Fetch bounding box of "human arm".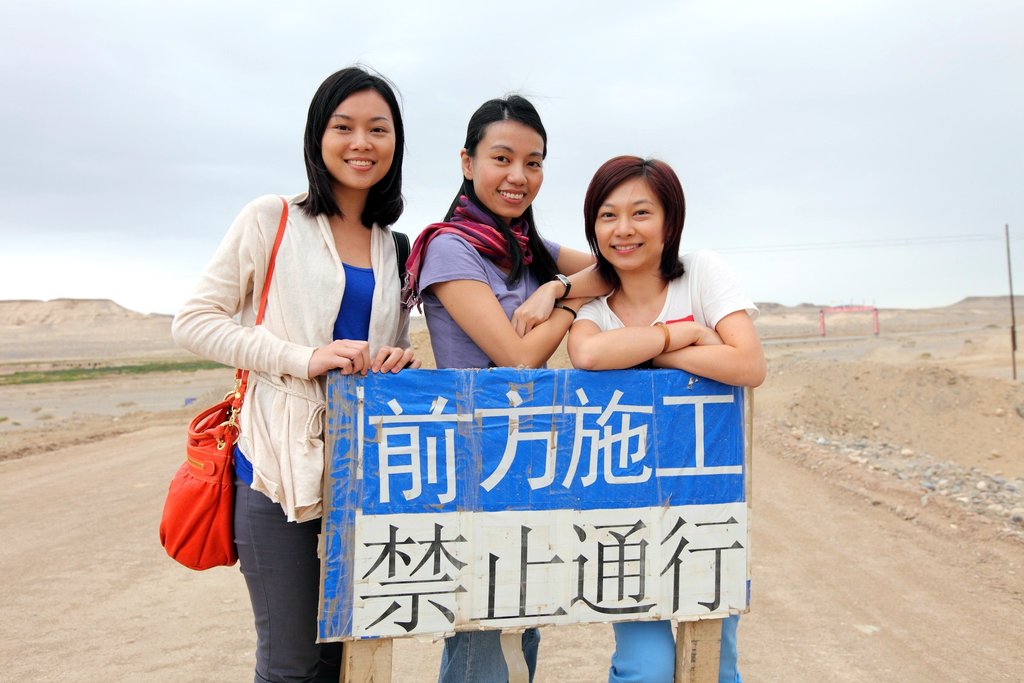
Bbox: locate(567, 292, 717, 371).
